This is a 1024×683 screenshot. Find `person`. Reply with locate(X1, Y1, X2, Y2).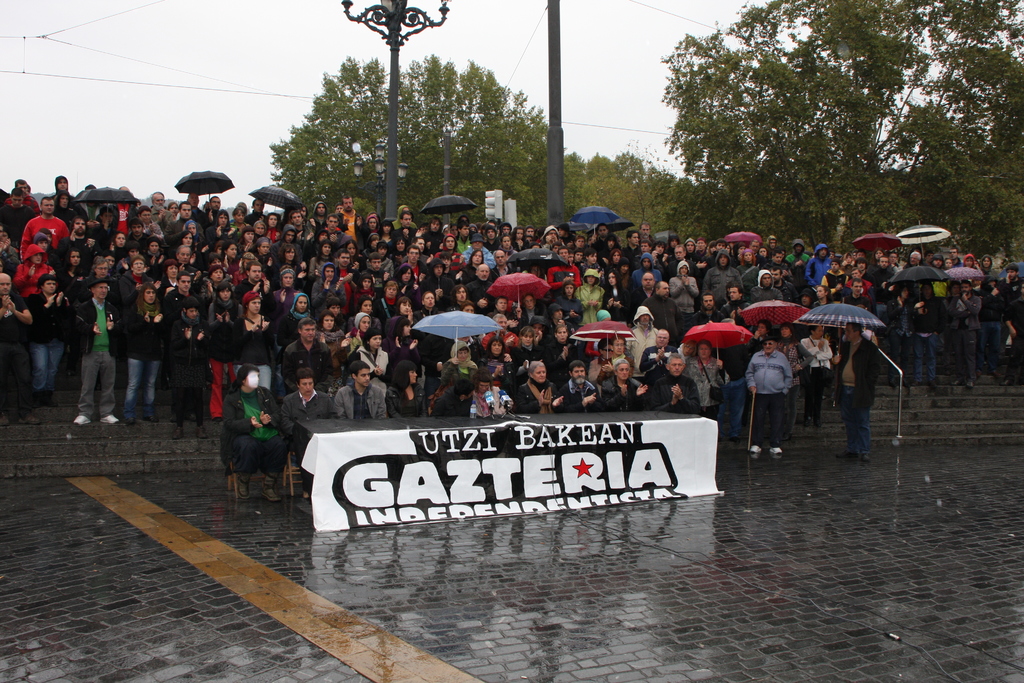
locate(438, 347, 475, 377).
